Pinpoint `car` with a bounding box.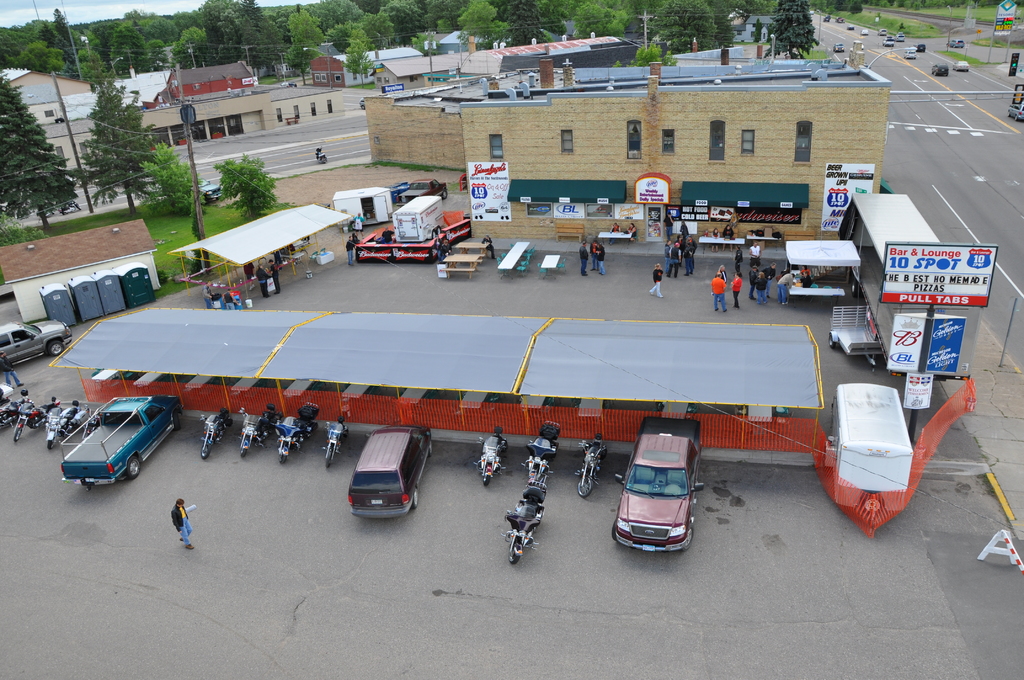
(left=883, top=40, right=893, bottom=45).
